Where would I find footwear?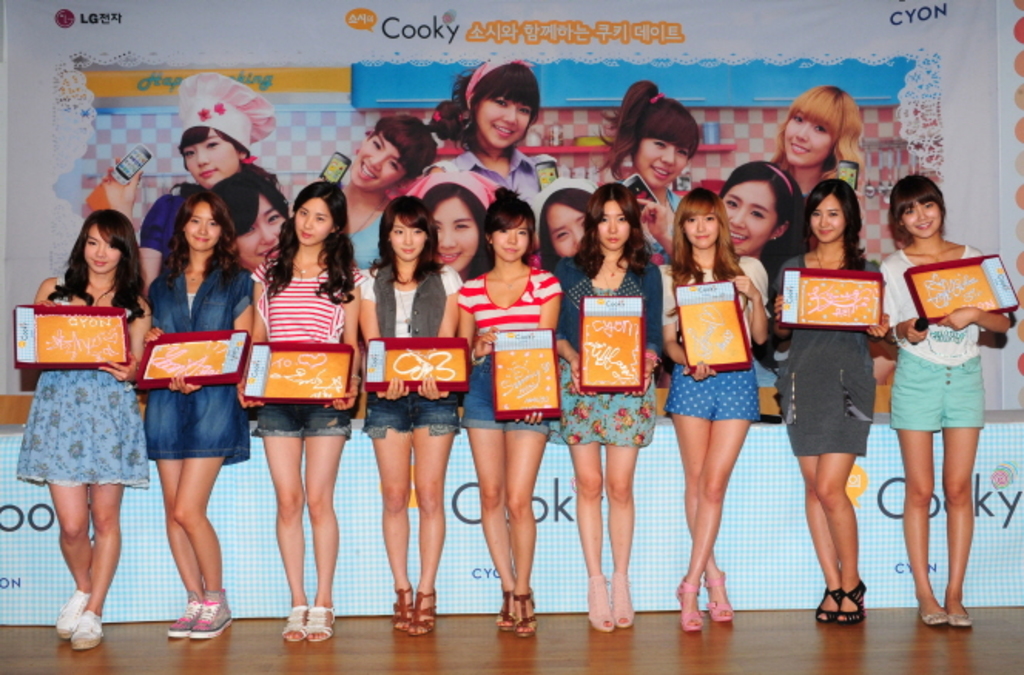
At pyautogui.locateOnScreen(947, 604, 975, 629).
